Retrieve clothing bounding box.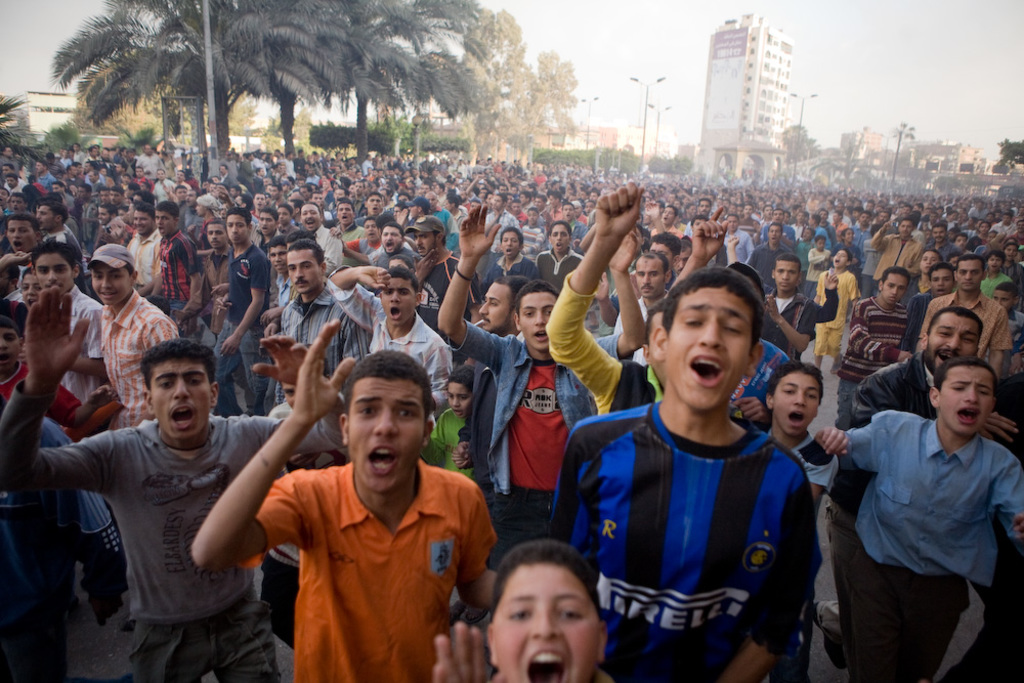
Bounding box: BBox(0, 354, 89, 477).
